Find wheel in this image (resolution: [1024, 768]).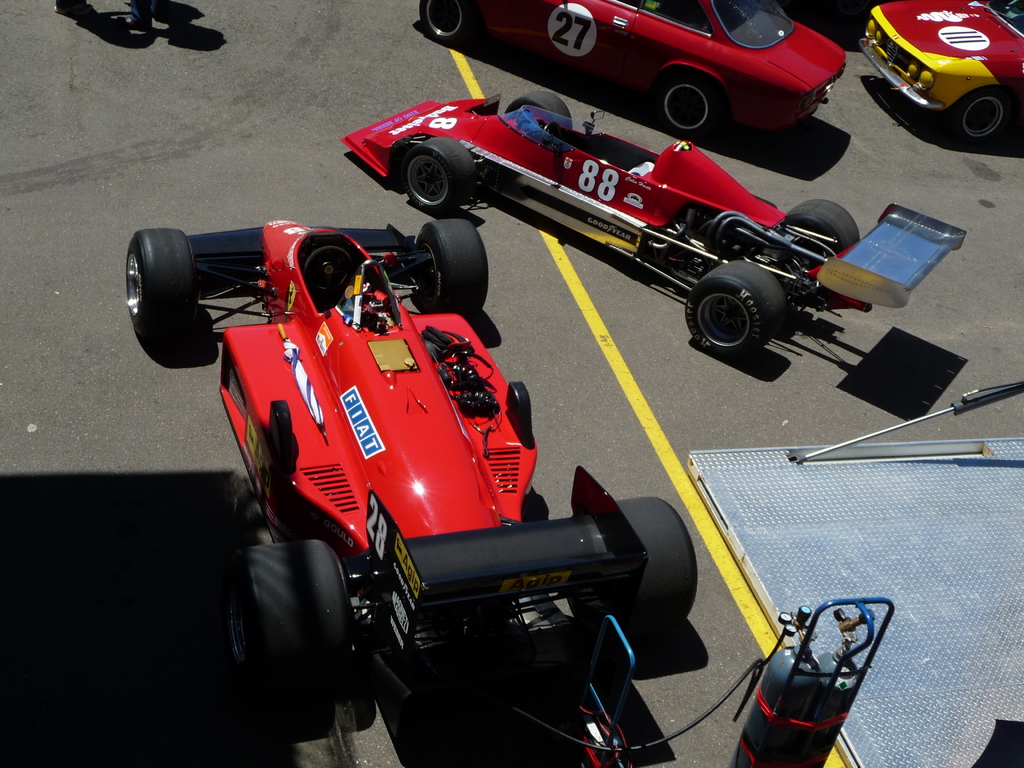
pyautogui.locateOnScreen(789, 205, 852, 259).
